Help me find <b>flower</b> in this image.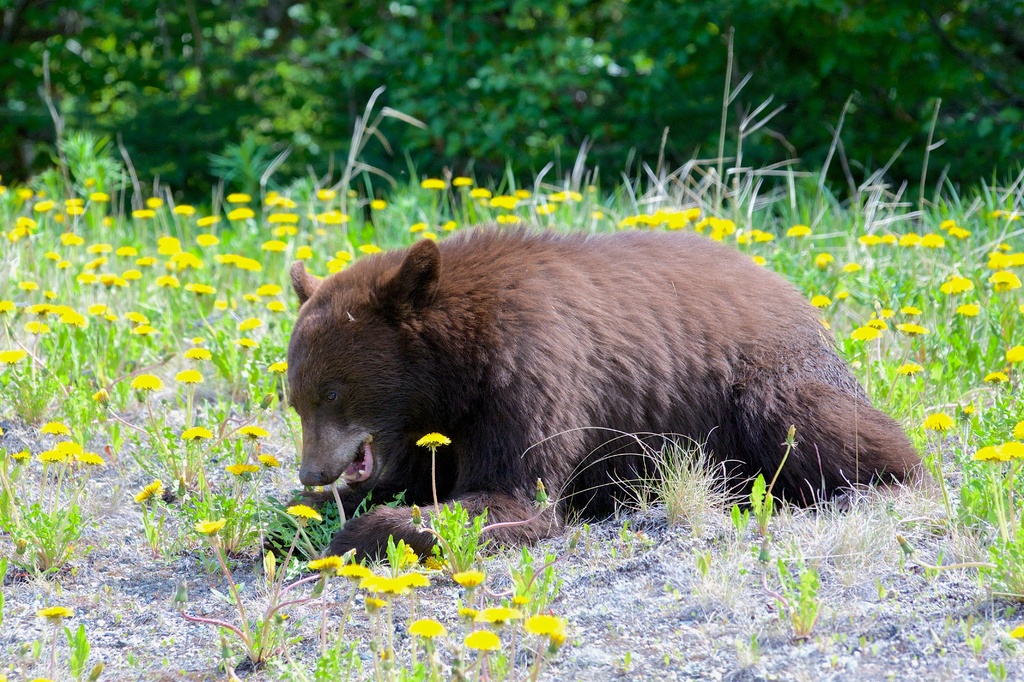
Found it: Rect(337, 251, 351, 259).
